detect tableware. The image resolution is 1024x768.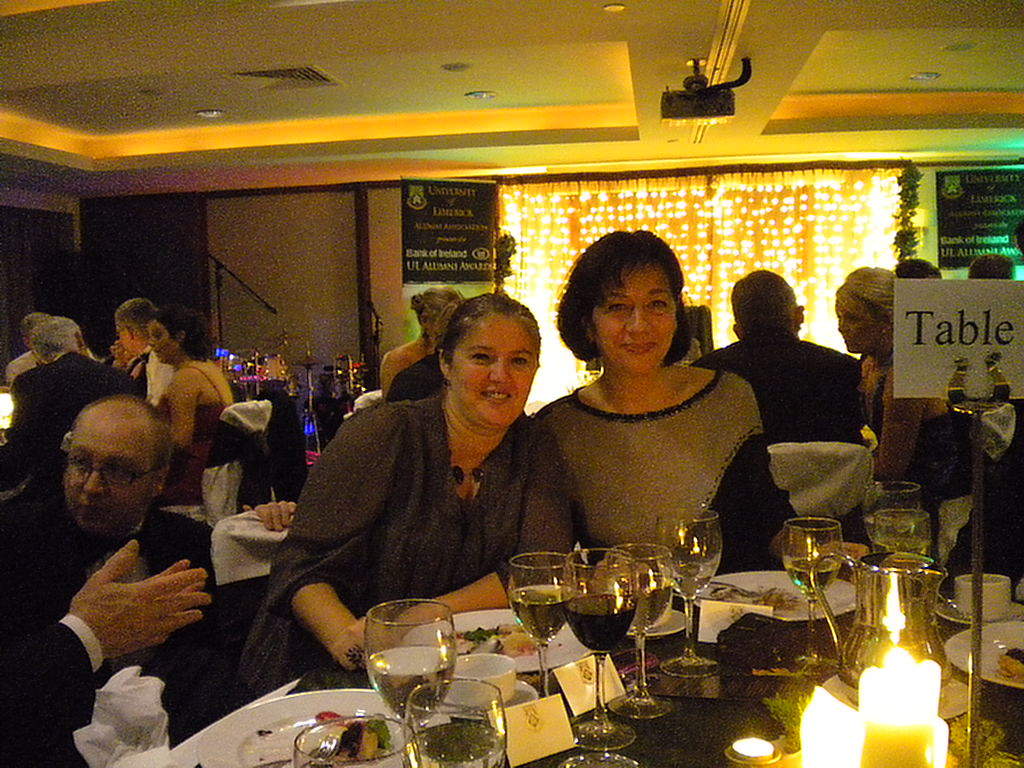
pyautogui.locateOnScreen(875, 513, 934, 556).
